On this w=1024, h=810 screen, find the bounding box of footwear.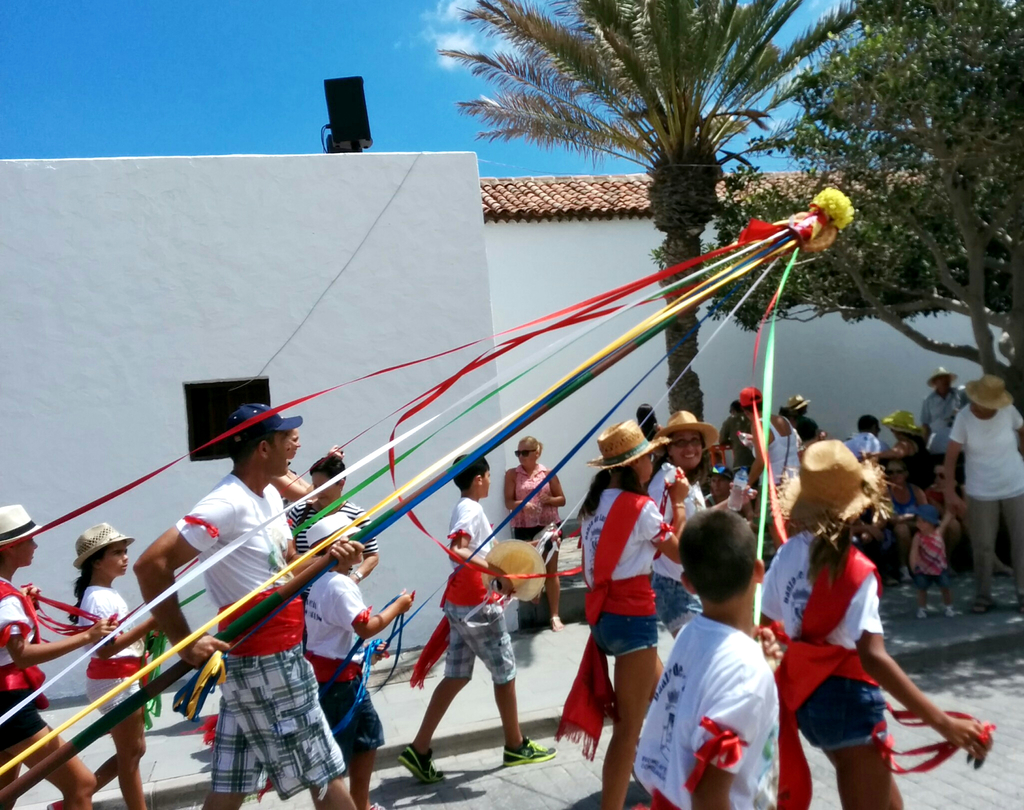
Bounding box: <box>884,576,900,587</box>.
